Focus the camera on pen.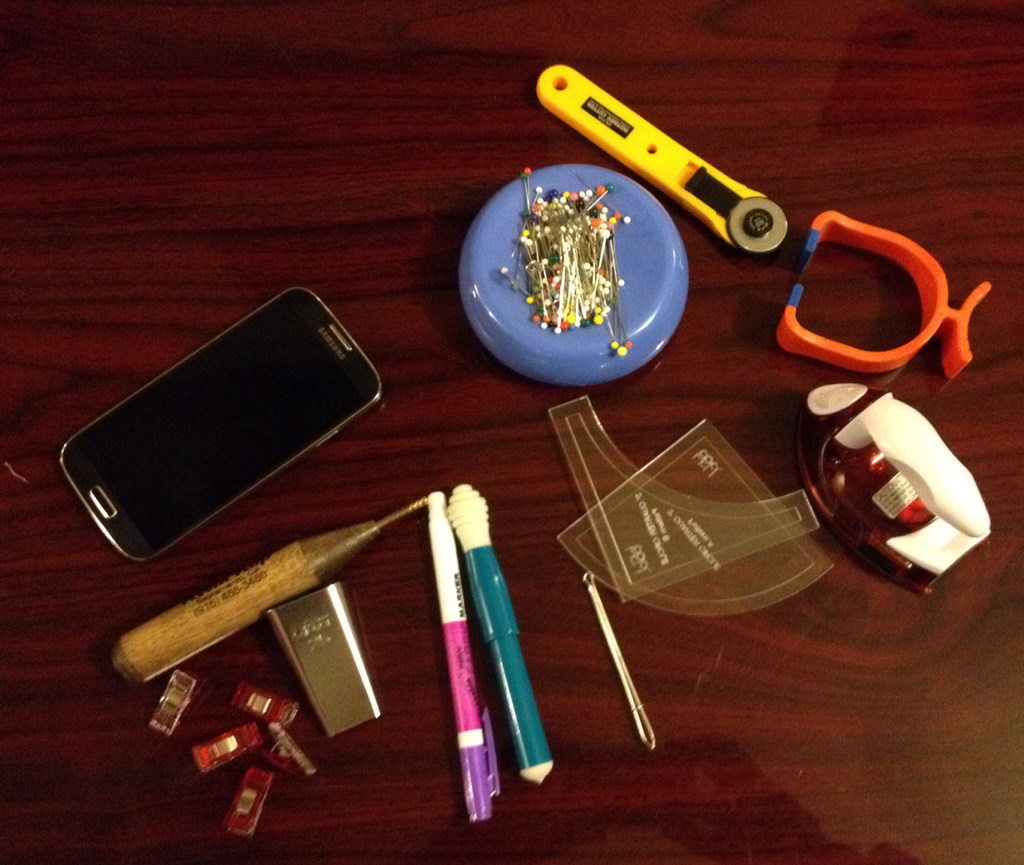
Focus region: [424,490,501,824].
